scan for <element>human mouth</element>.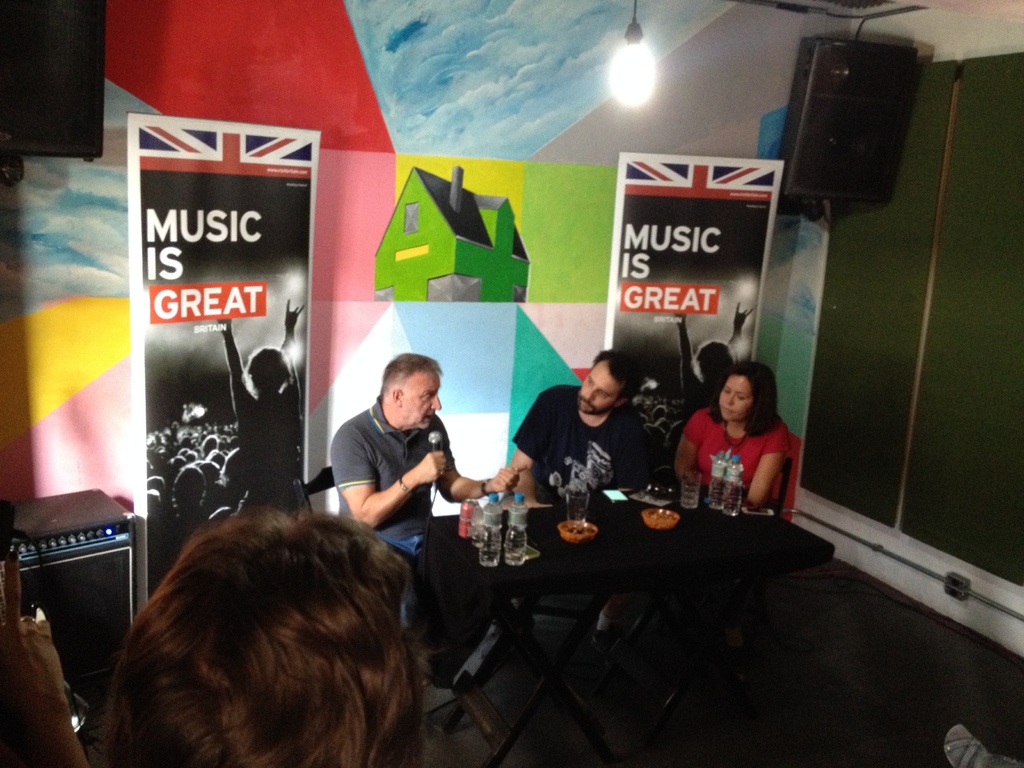
Scan result: crop(425, 413, 435, 424).
